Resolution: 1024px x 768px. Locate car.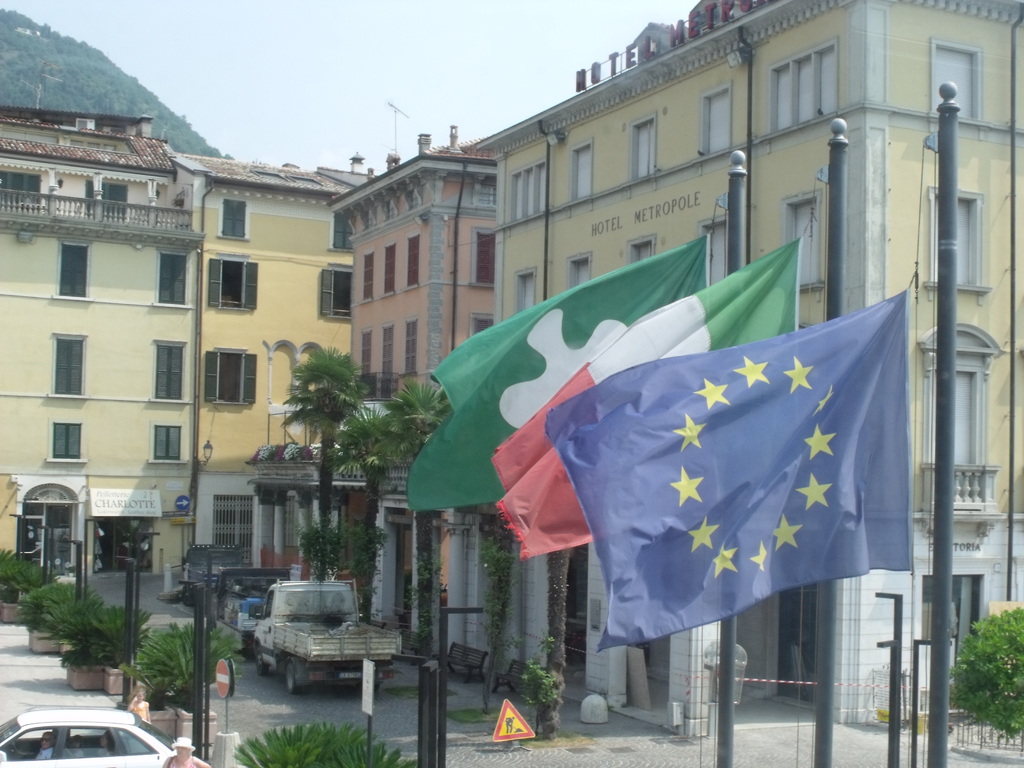
region(0, 707, 208, 767).
